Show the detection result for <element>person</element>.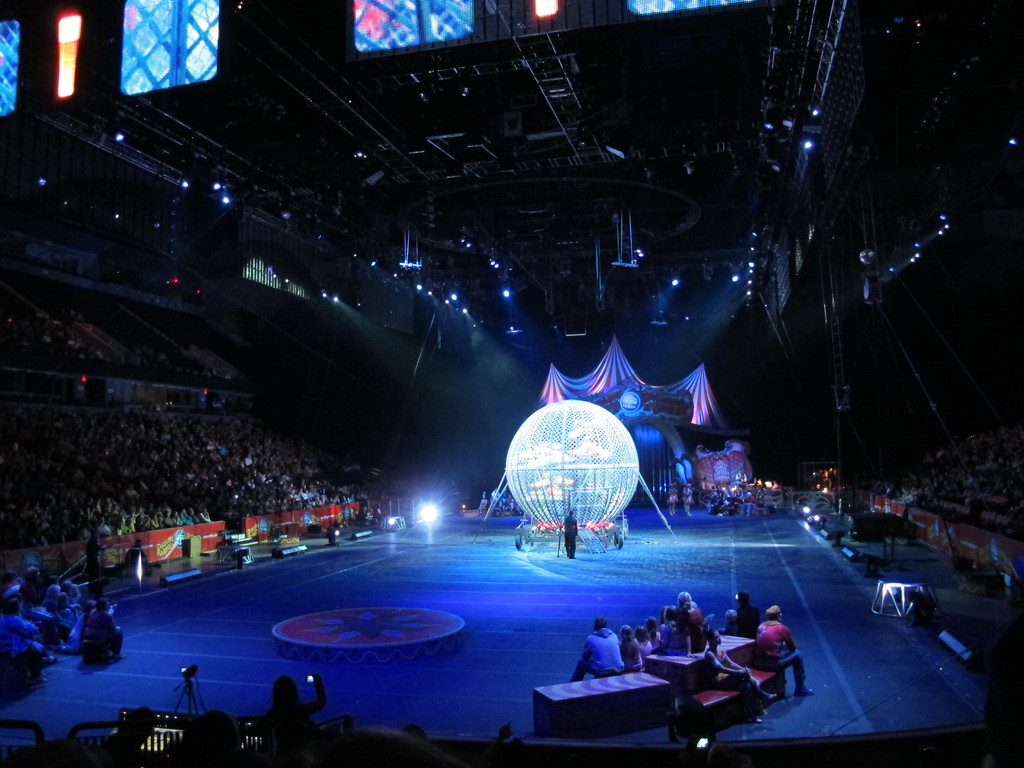
select_region(668, 486, 676, 521).
